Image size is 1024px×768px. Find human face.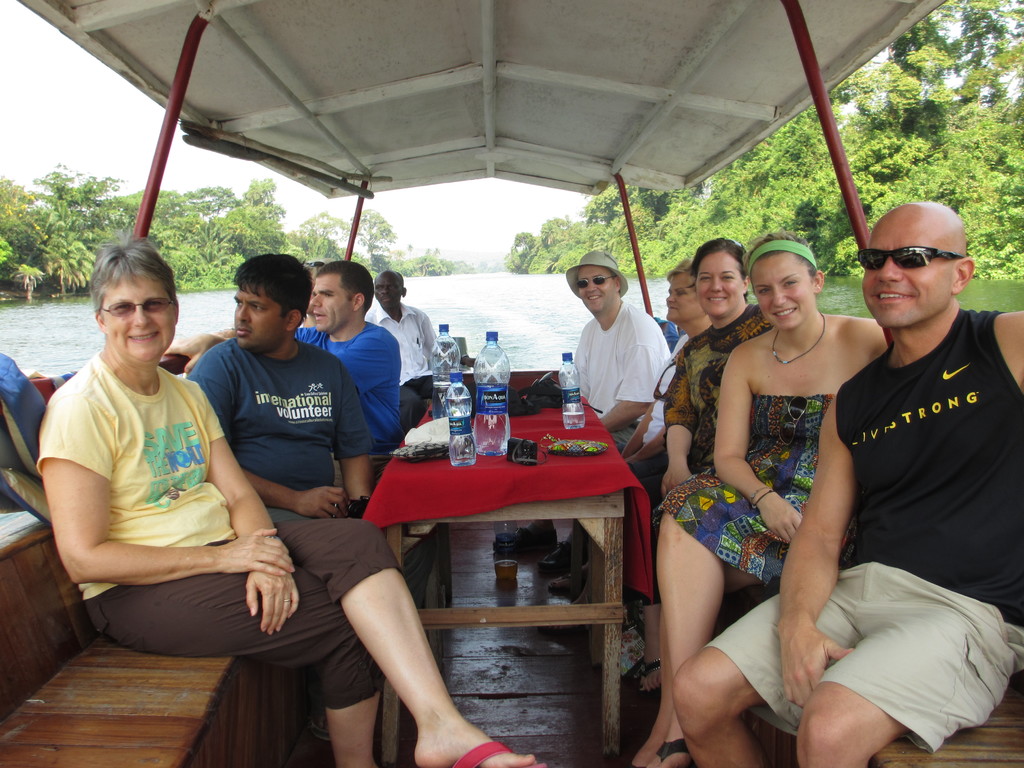
detection(230, 284, 282, 351).
